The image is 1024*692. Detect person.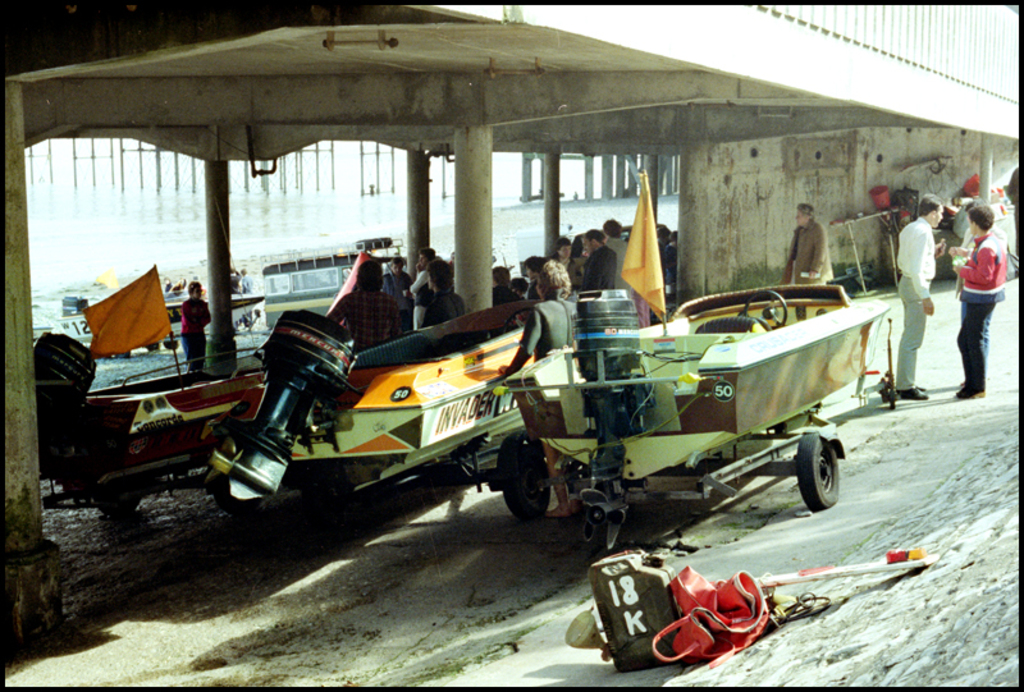
Detection: region(484, 265, 576, 519).
